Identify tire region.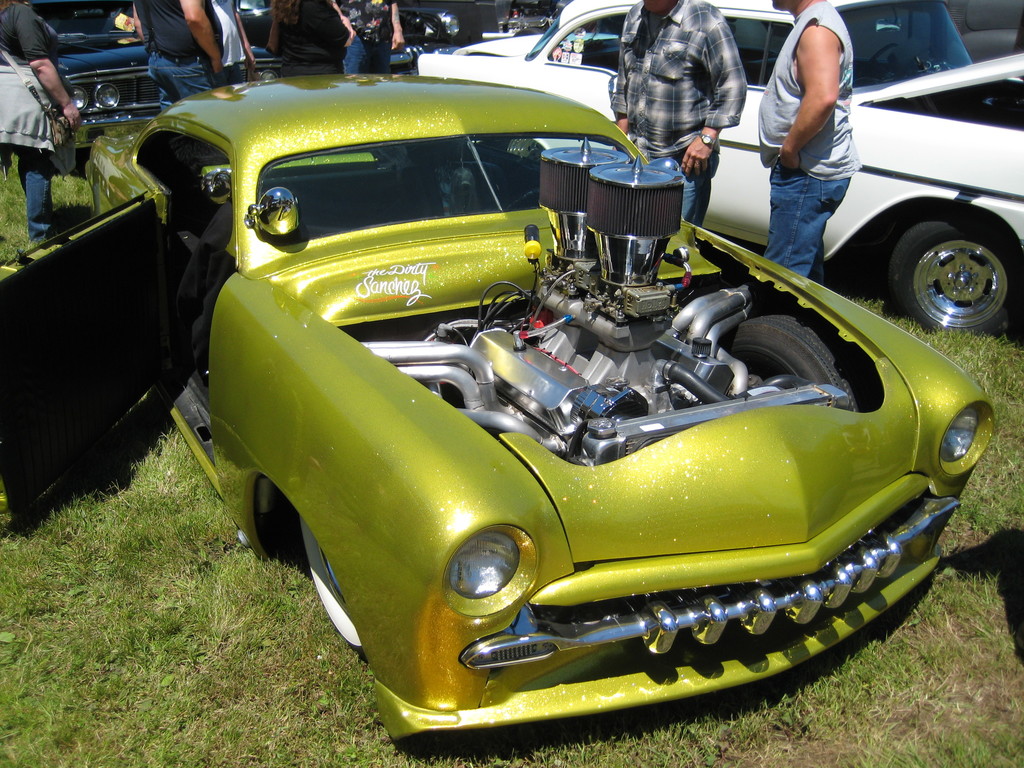
Region: 721/307/877/421.
